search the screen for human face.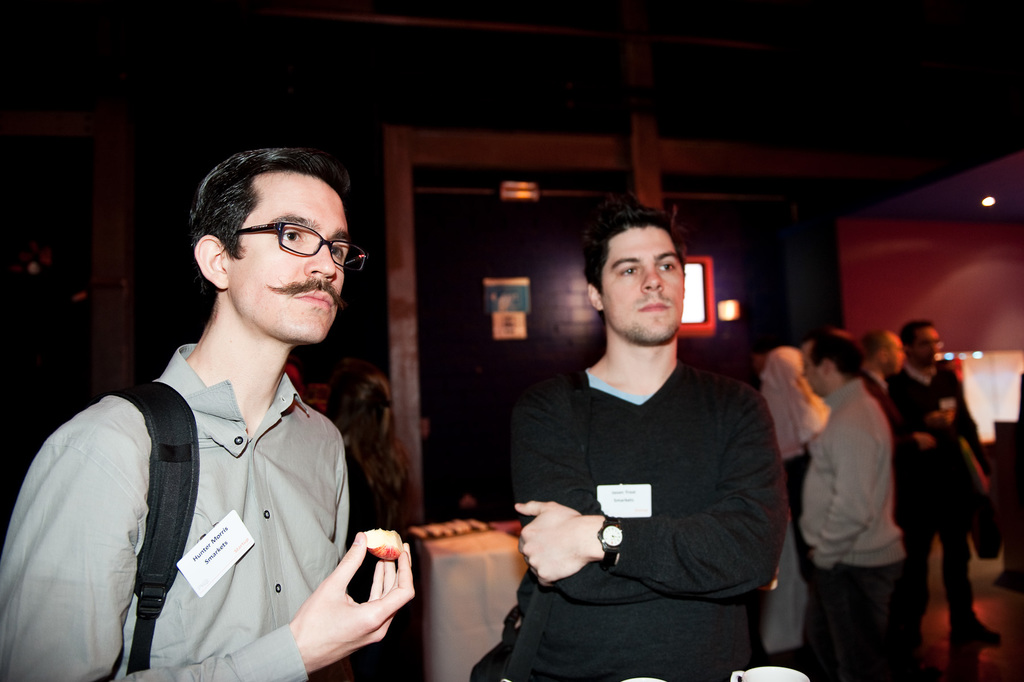
Found at <bbox>916, 329, 941, 367</bbox>.
